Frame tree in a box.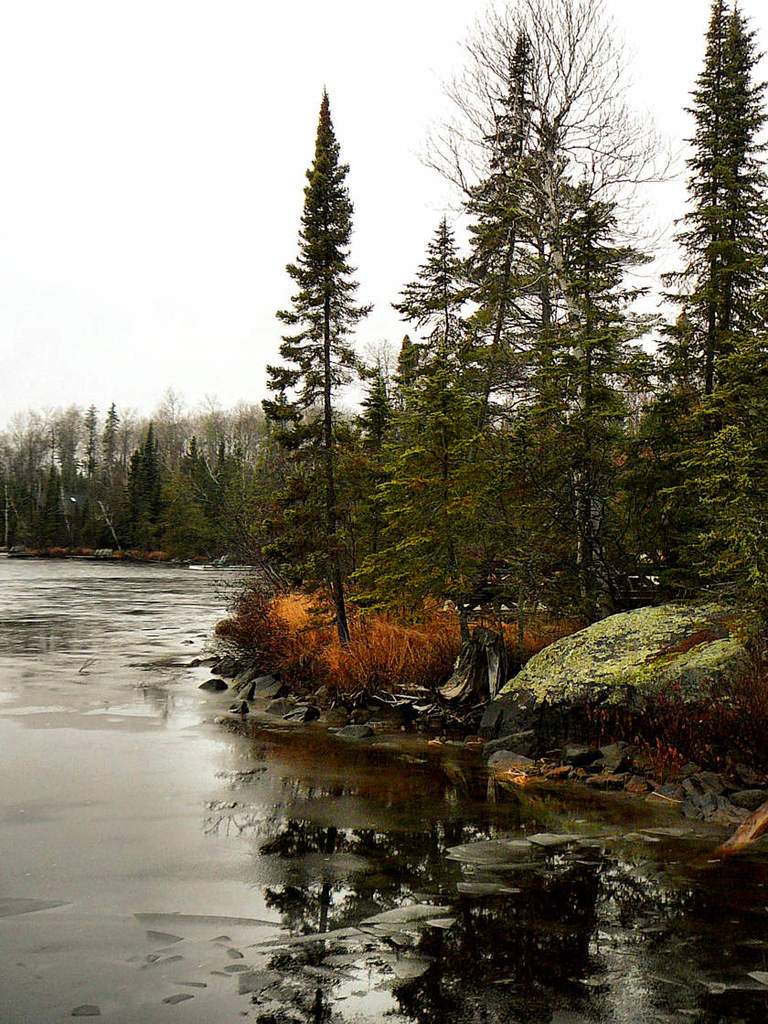
region(268, 82, 367, 620).
